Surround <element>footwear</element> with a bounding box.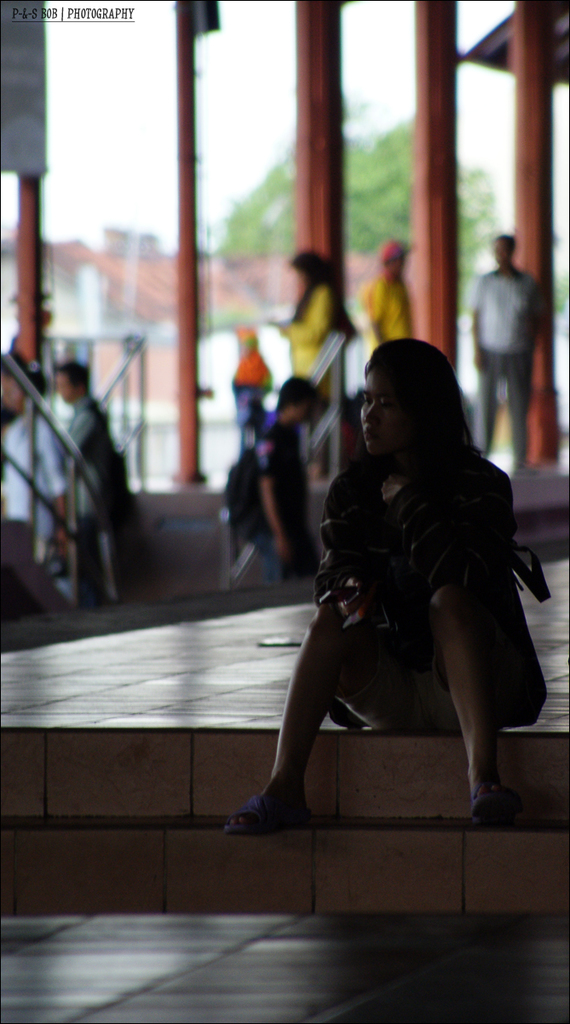
box(471, 780, 521, 829).
